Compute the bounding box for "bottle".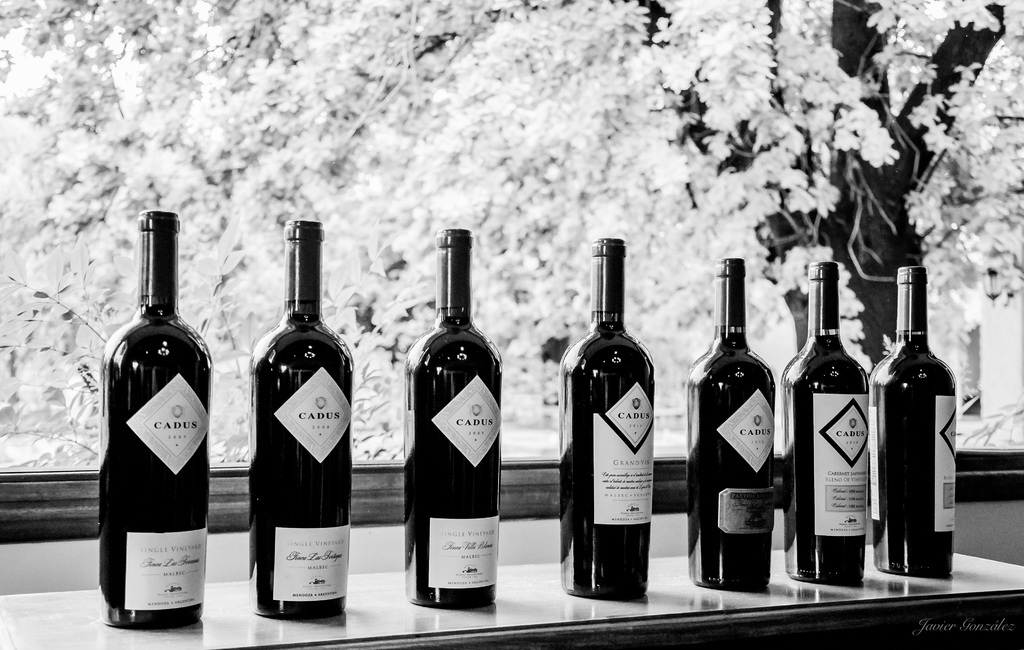
box(557, 237, 652, 597).
